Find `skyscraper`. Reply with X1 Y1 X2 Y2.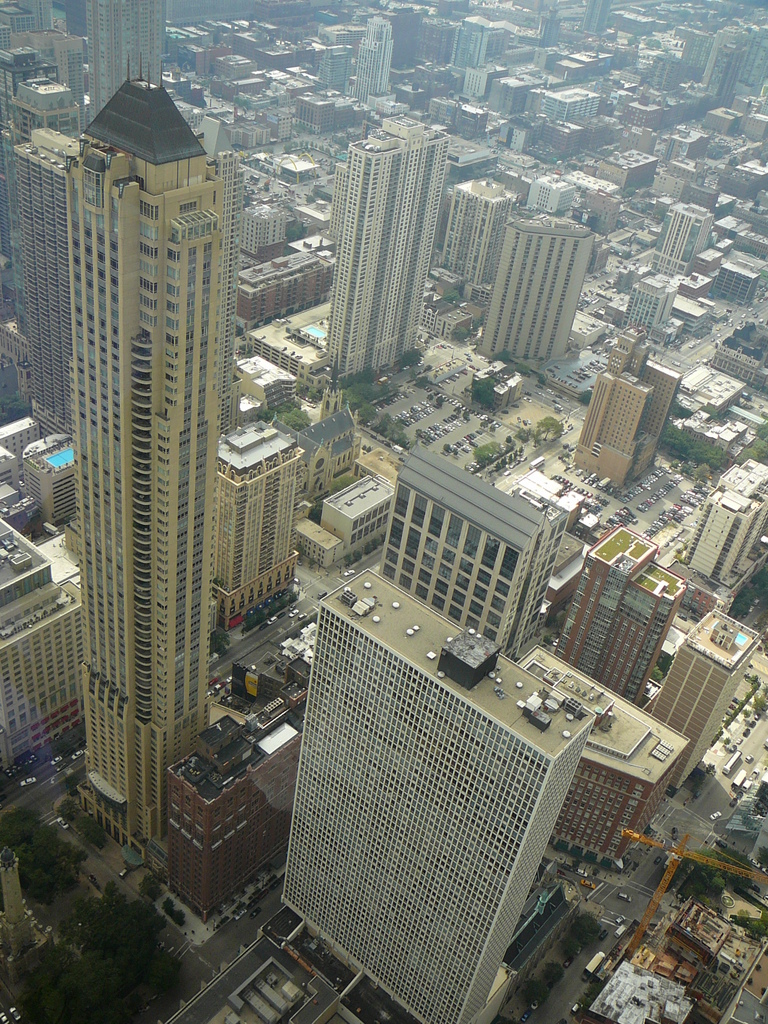
216 419 314 628.
